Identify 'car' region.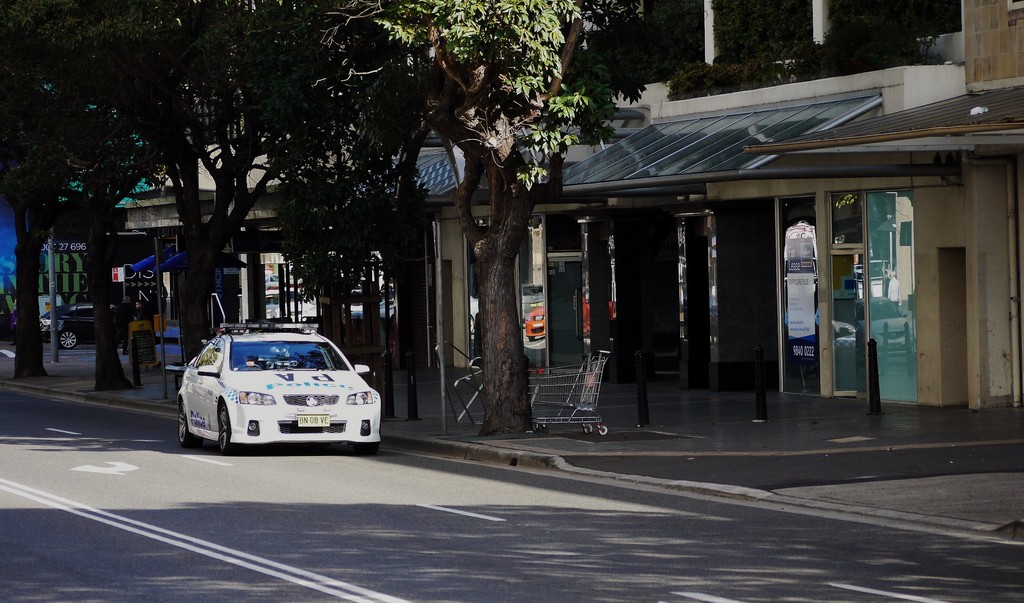
Region: 39,298,125,354.
